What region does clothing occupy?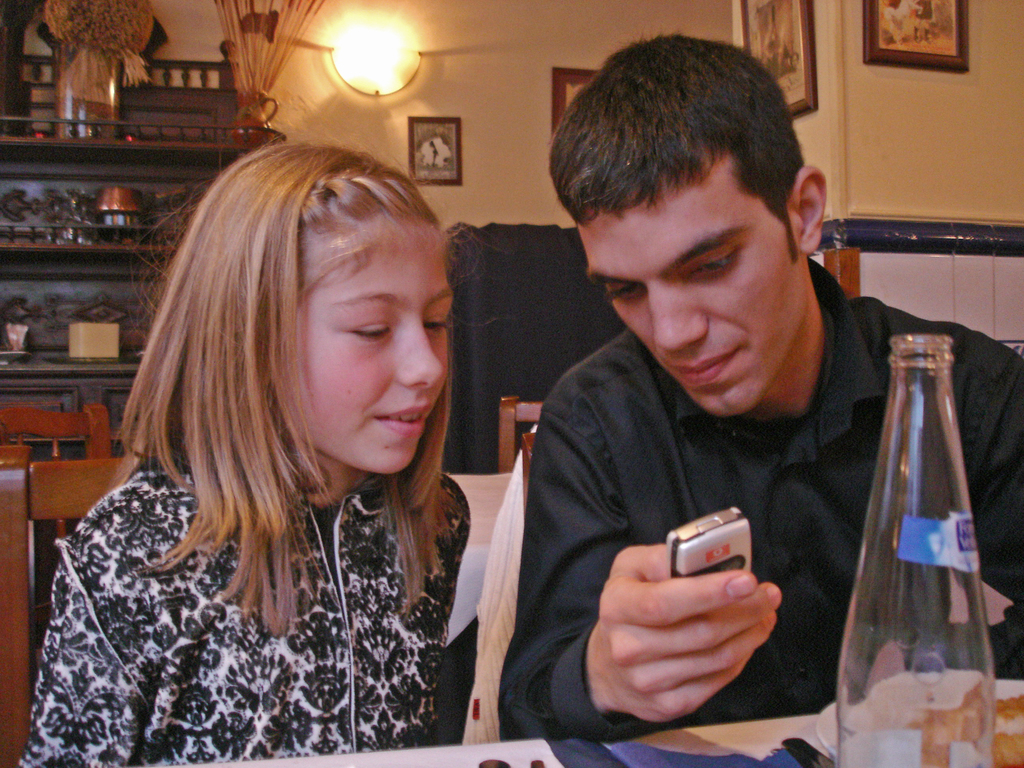
[left=419, top=255, right=1023, bottom=749].
